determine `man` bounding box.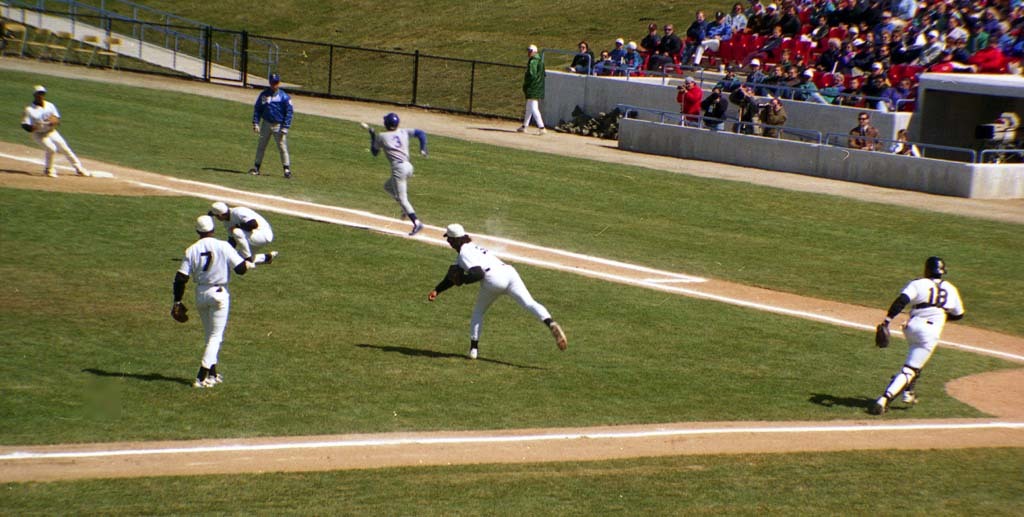
Determined: region(746, 60, 765, 85).
